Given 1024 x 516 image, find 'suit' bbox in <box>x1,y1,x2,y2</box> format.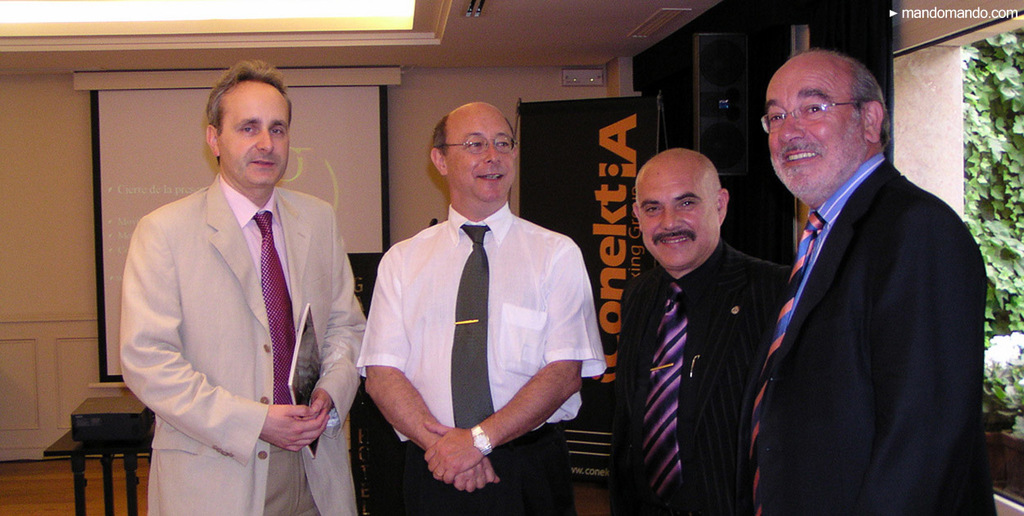
<box>768,157,987,515</box>.
